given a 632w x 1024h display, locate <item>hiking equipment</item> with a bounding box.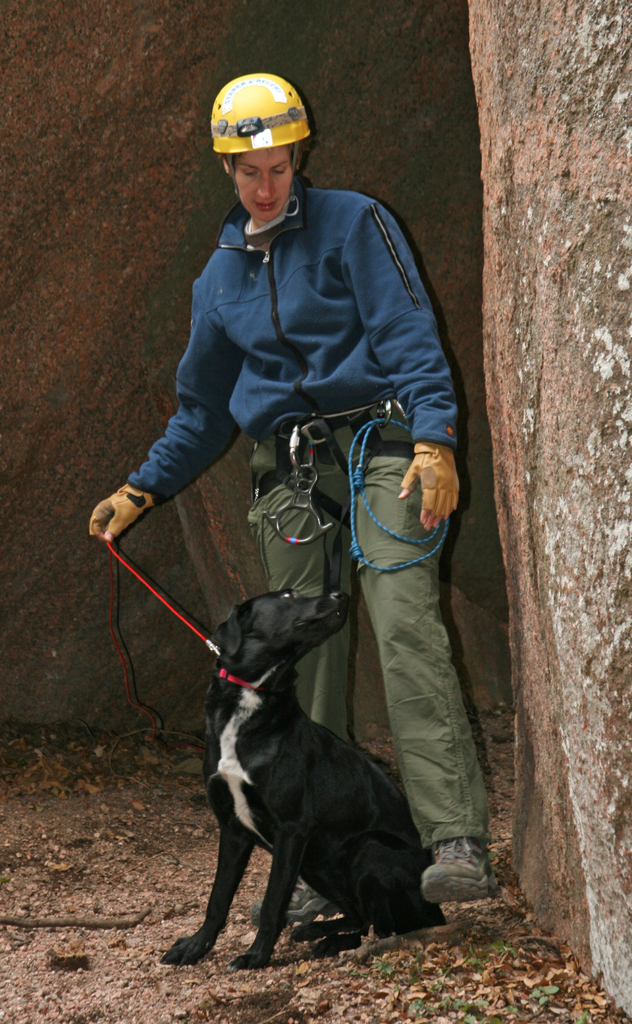
Located: Rect(206, 68, 311, 230).
